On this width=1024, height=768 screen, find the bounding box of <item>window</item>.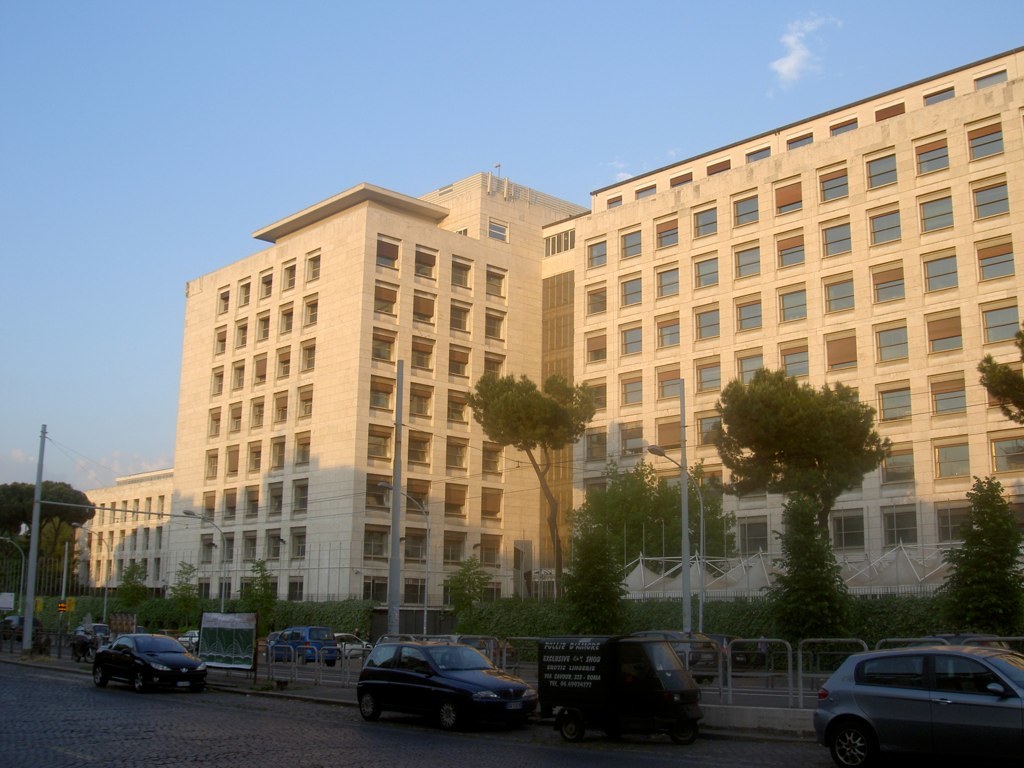
Bounding box: l=657, t=470, r=682, b=491.
